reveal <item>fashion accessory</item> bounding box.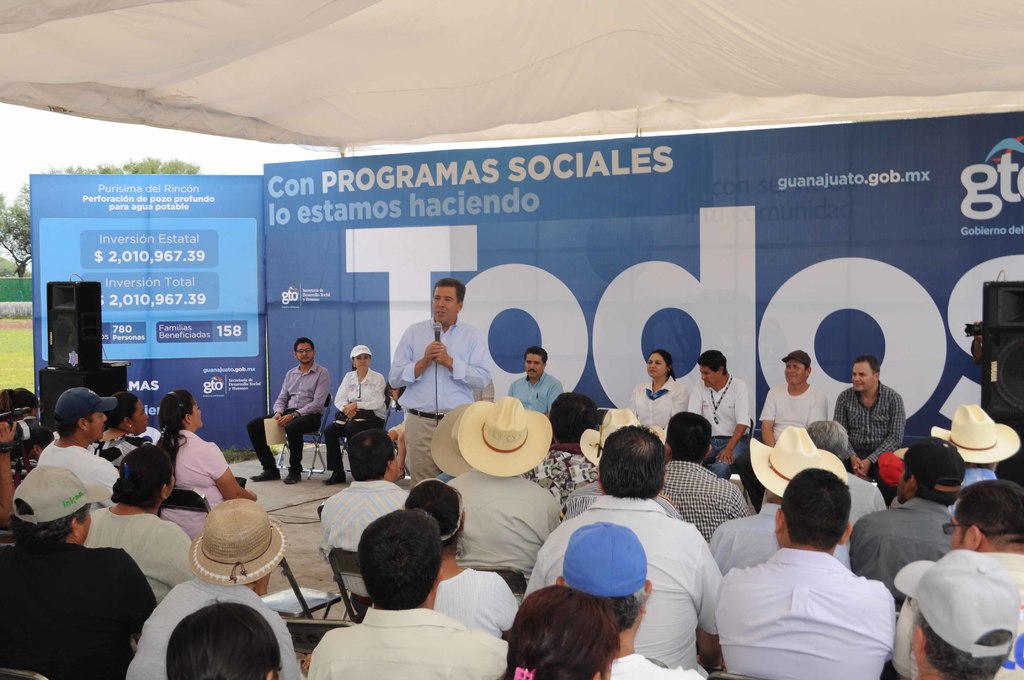
Revealed: l=126, t=423, r=134, b=430.
